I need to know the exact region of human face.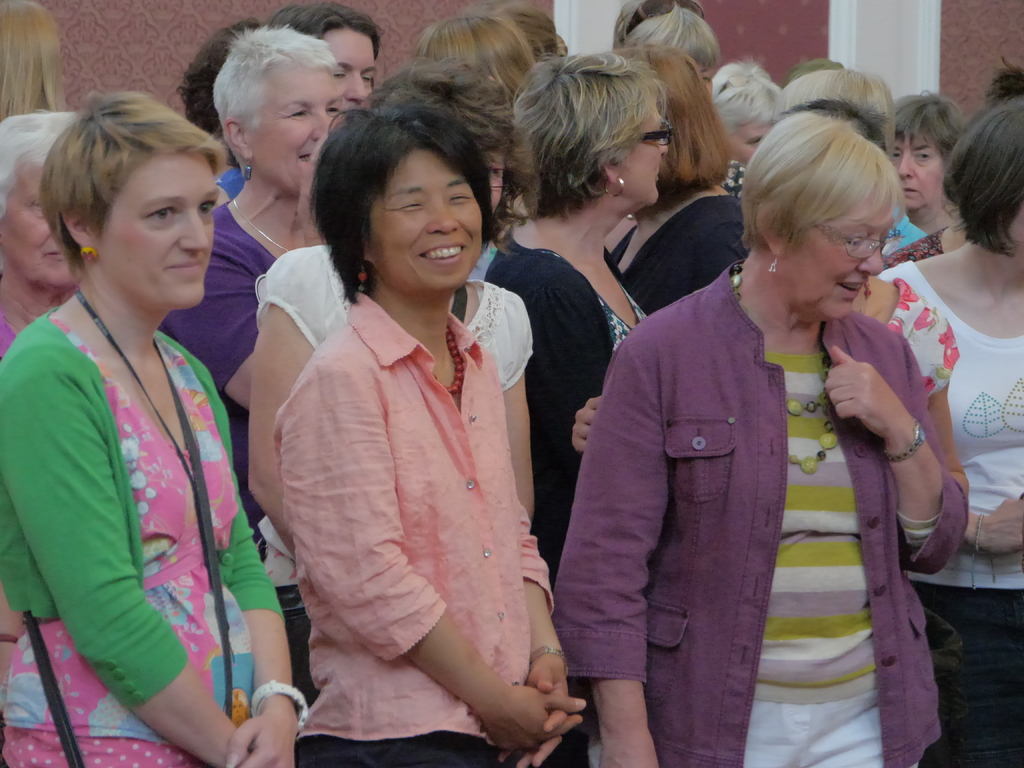
Region: locate(366, 145, 486, 289).
